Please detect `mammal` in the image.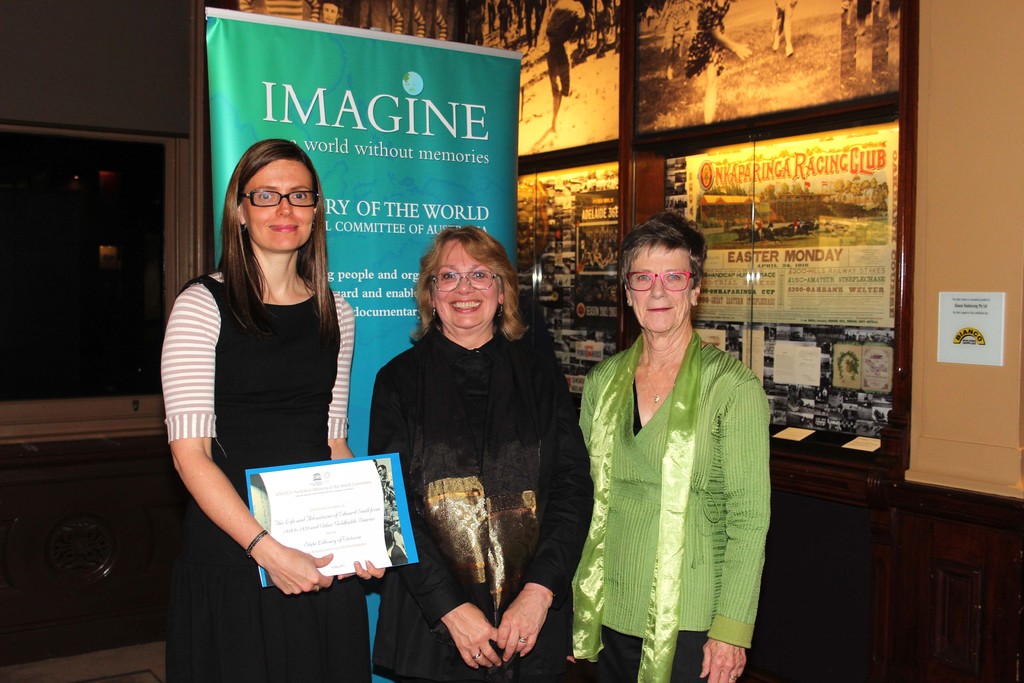
[x1=685, y1=0, x2=753, y2=123].
